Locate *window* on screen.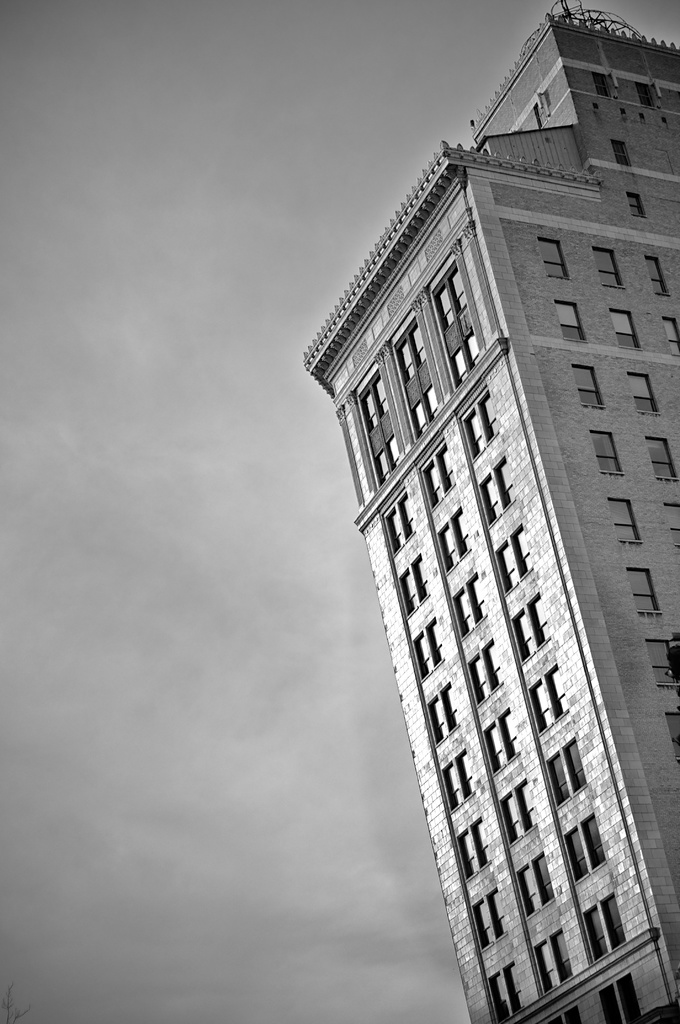
On screen at {"left": 581, "top": 902, "right": 609, "bottom": 960}.
